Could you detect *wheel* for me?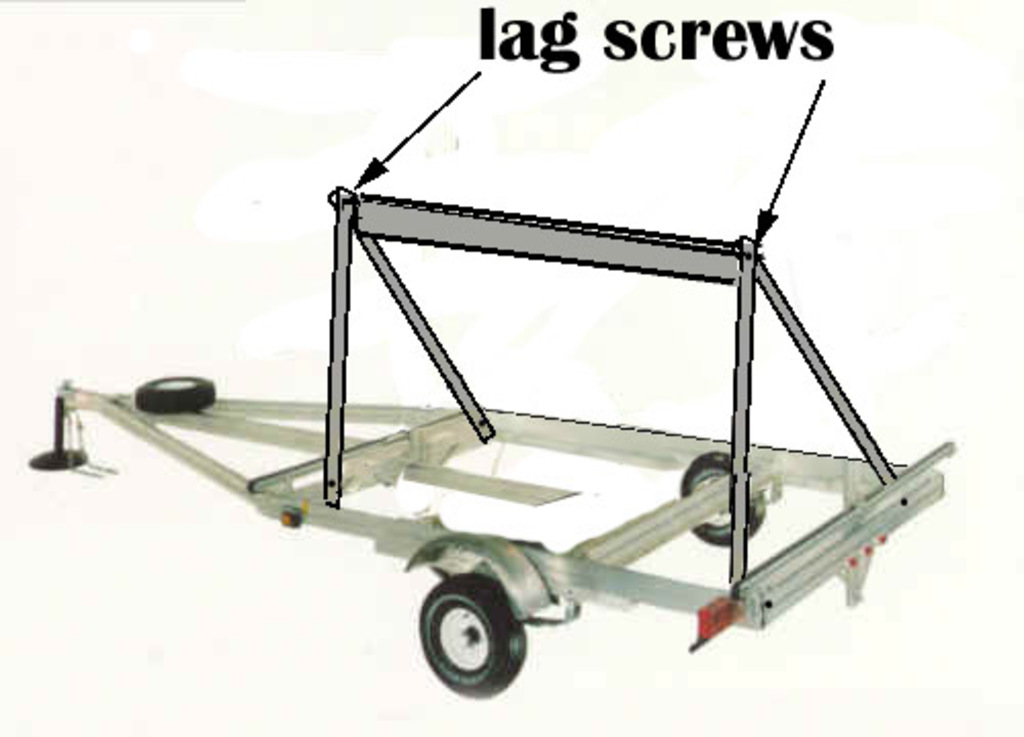
Detection result: (left=684, top=452, right=764, bottom=545).
